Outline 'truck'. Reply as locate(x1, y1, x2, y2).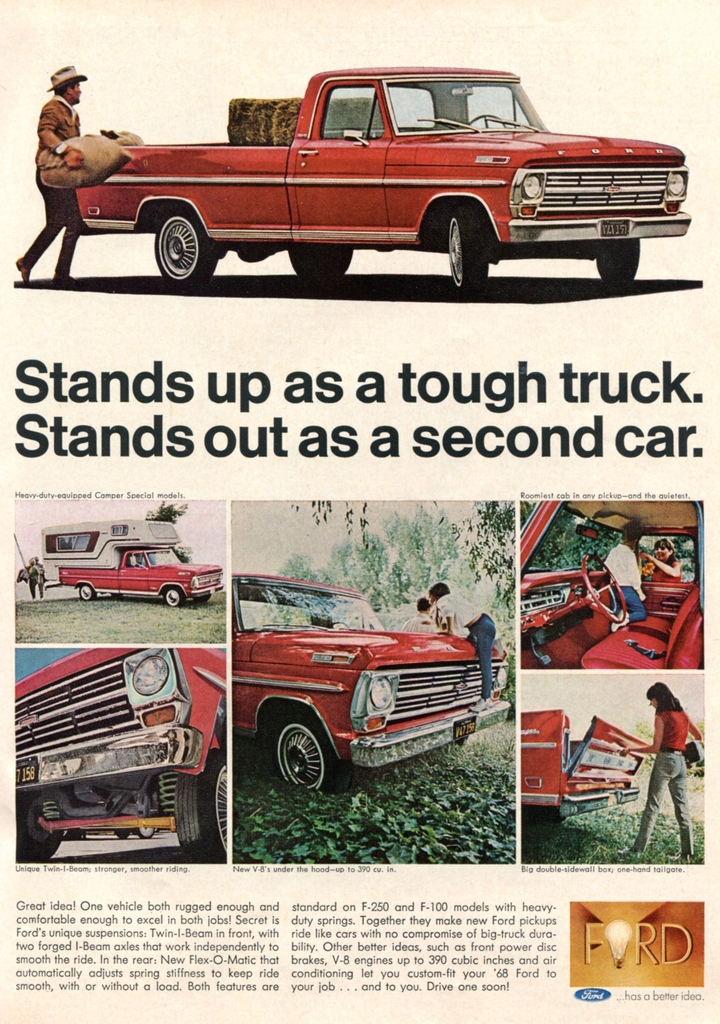
locate(524, 500, 709, 669).
